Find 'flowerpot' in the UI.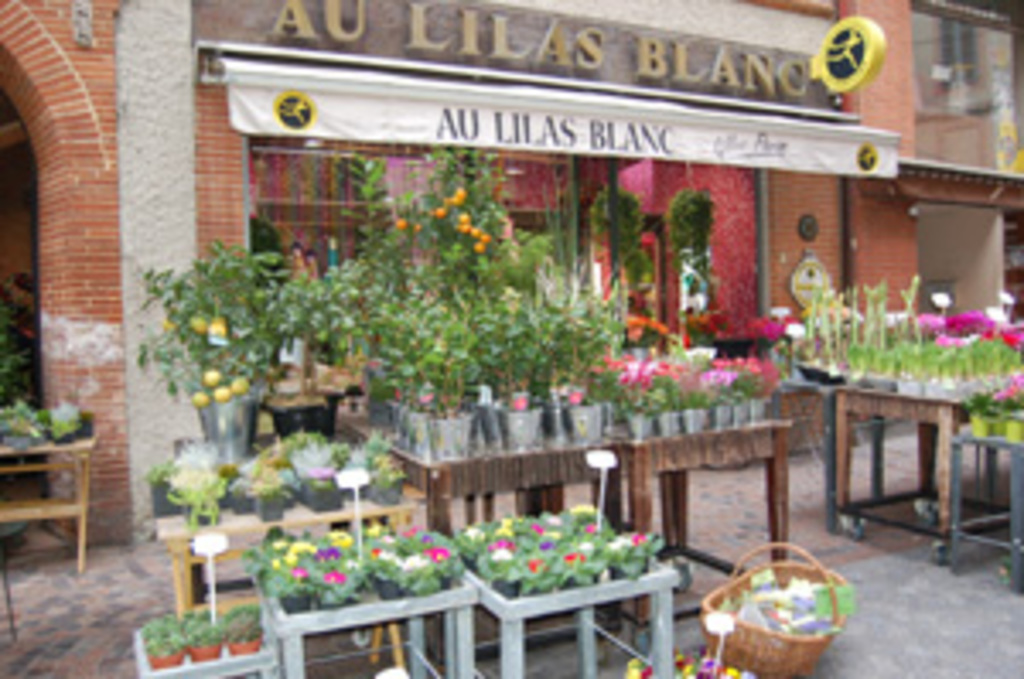
UI element at 631 553 652 573.
